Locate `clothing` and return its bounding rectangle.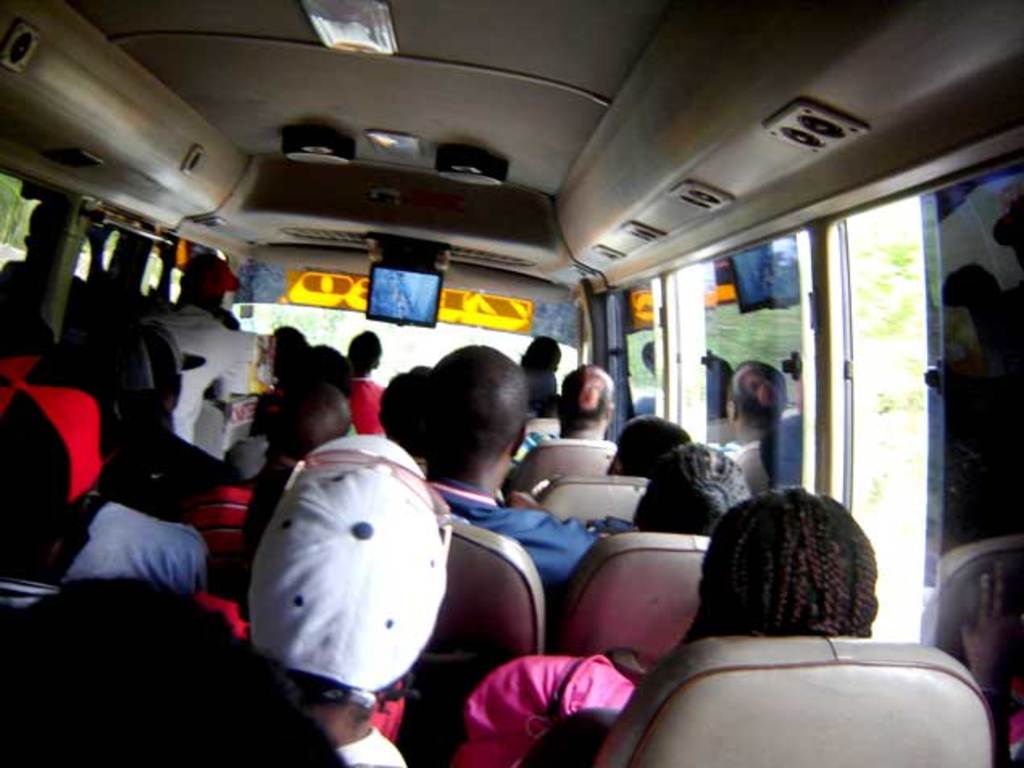
(45, 484, 218, 599).
